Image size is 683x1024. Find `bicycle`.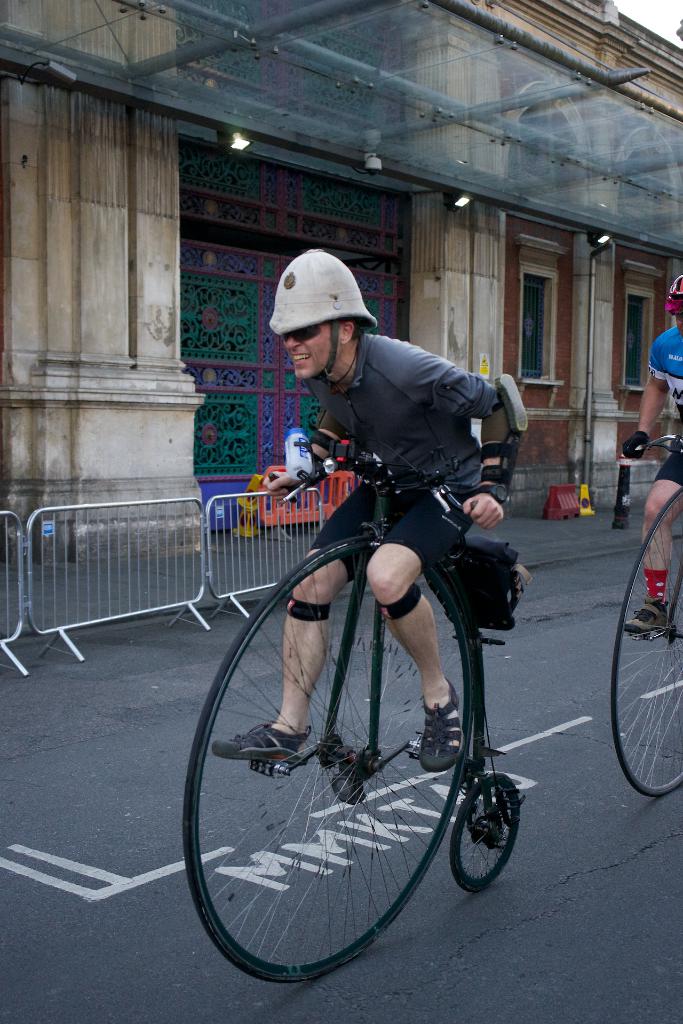
(185, 439, 527, 986).
